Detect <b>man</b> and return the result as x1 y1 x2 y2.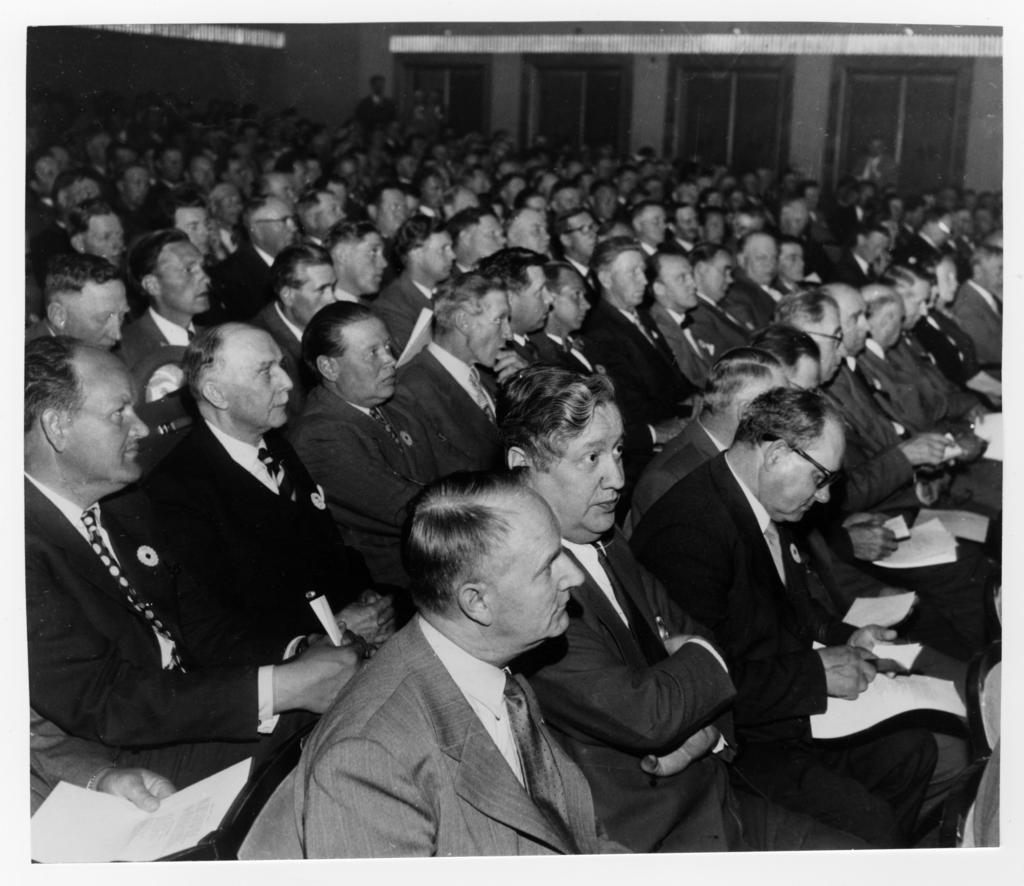
354 76 398 136.
